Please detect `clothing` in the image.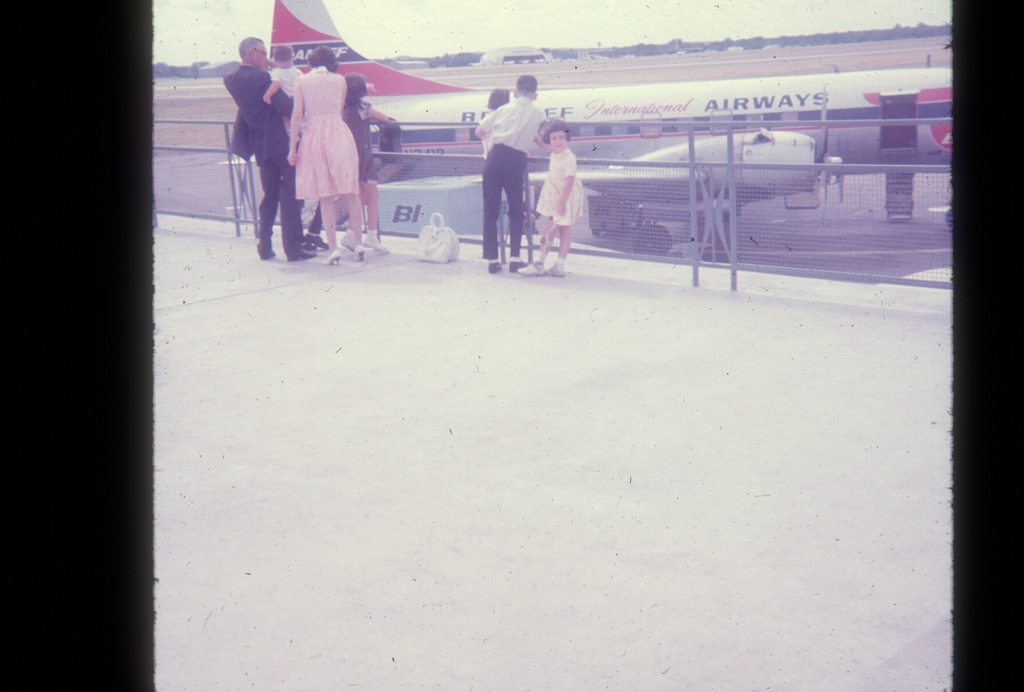
<bbox>541, 140, 591, 228</bbox>.
